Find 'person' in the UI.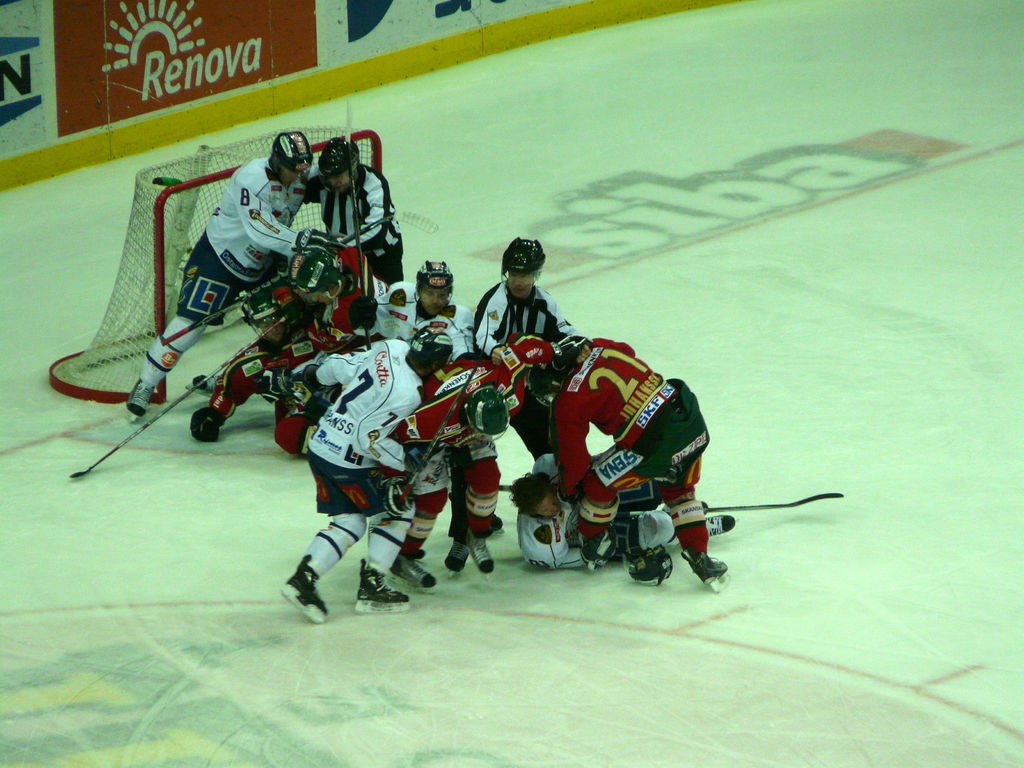
UI element at 124 129 316 419.
